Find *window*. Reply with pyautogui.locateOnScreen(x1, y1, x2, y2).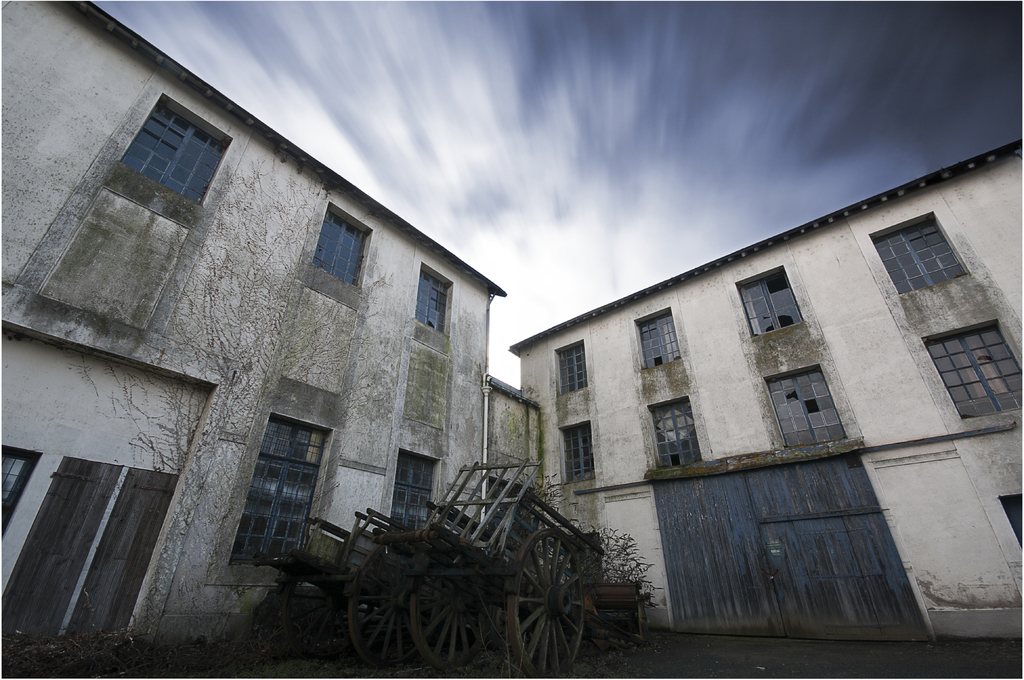
pyautogui.locateOnScreen(390, 448, 440, 534).
